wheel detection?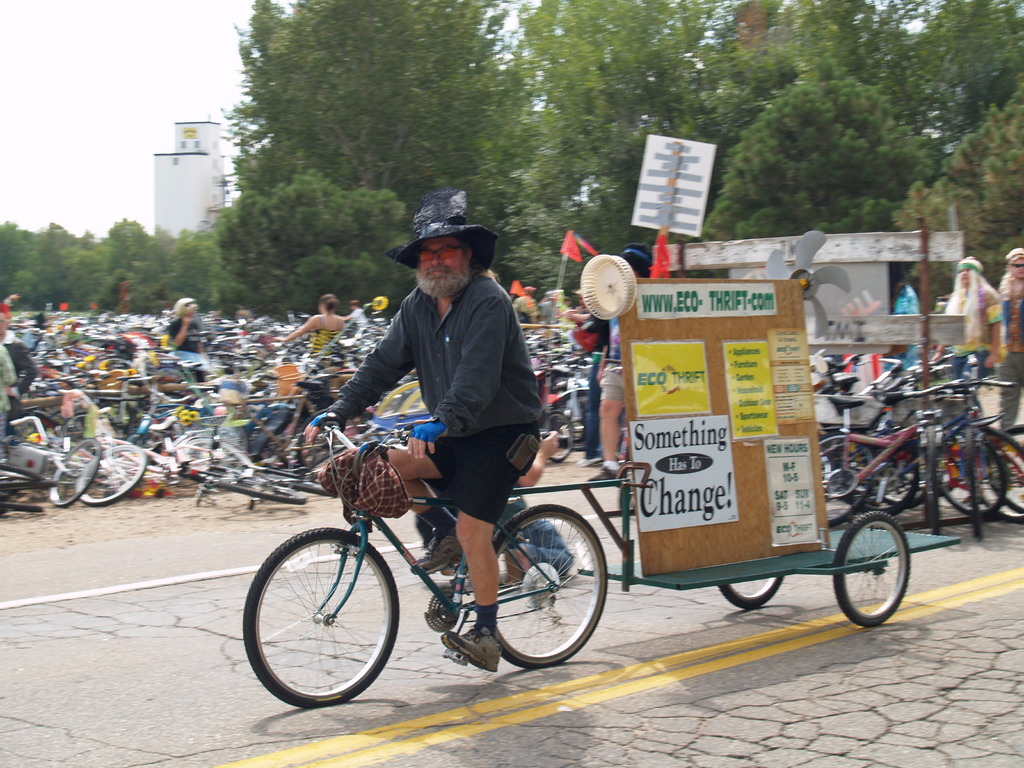
bbox=(987, 423, 1023, 513)
